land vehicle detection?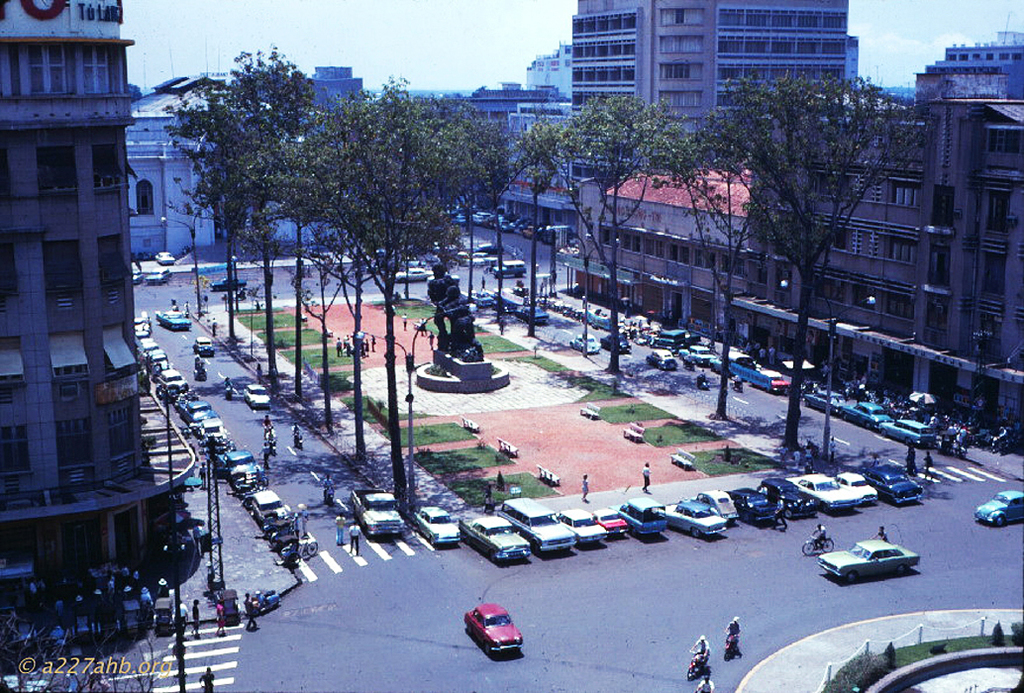
242/487/294/524
